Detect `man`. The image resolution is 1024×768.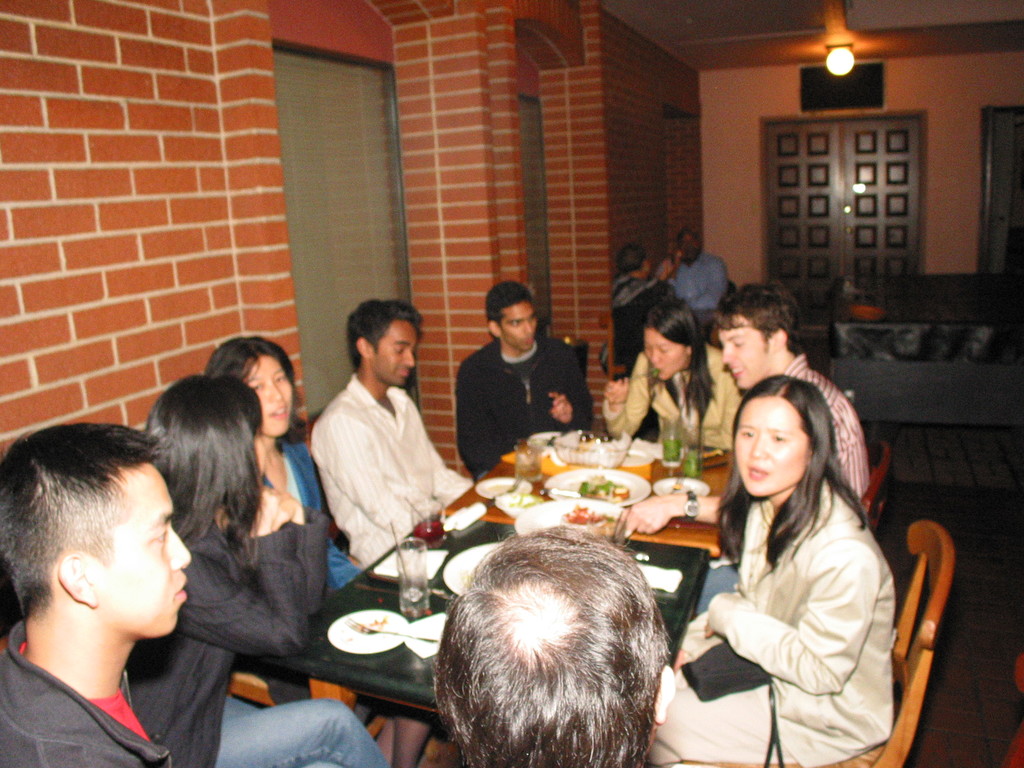
box=[623, 281, 873, 617].
